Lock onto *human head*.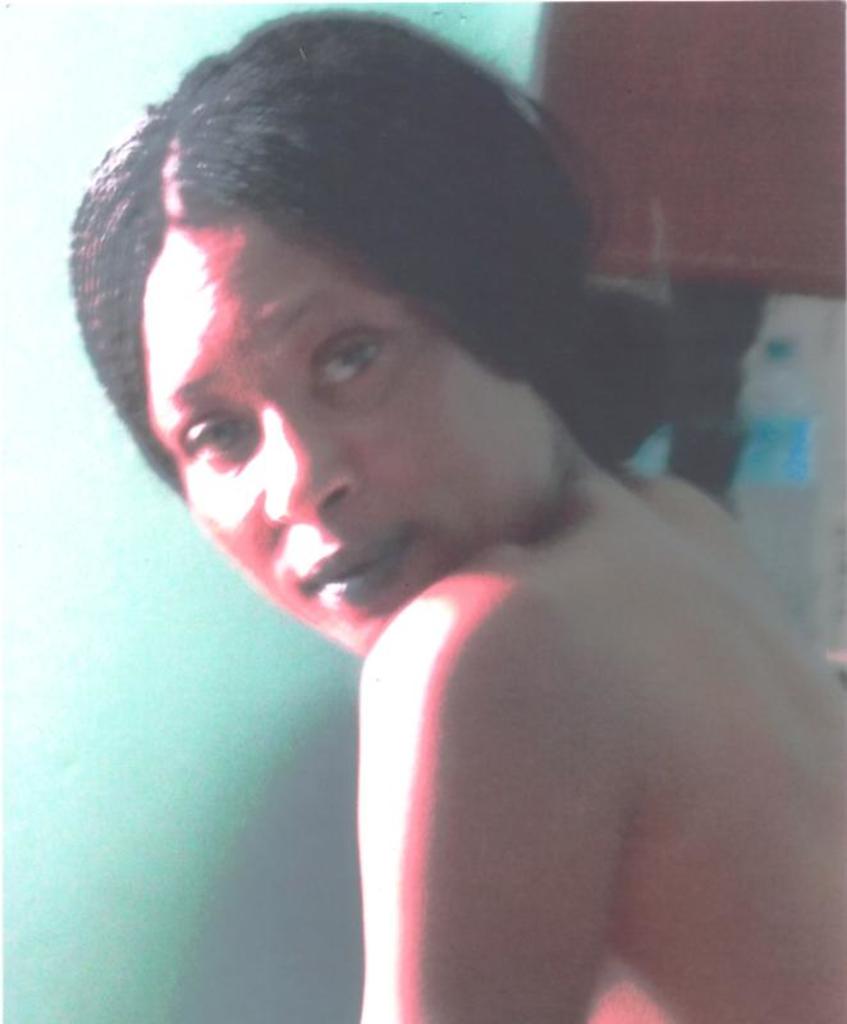
Locked: Rect(70, 12, 615, 575).
